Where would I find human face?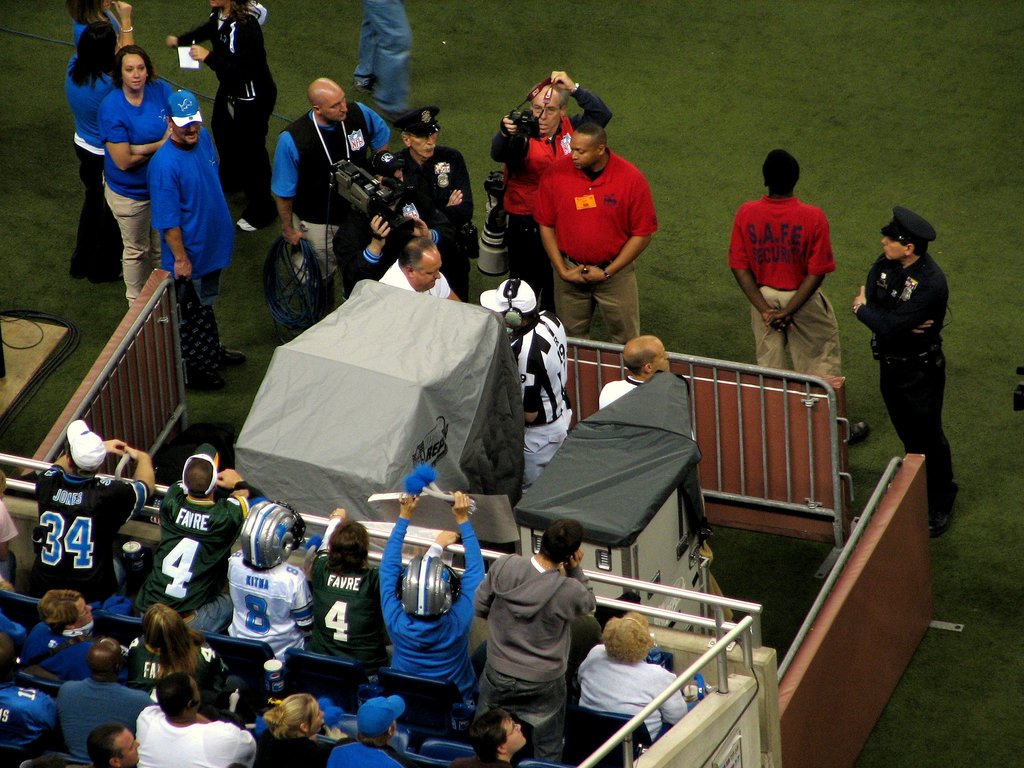
At l=412, t=252, r=442, b=292.
